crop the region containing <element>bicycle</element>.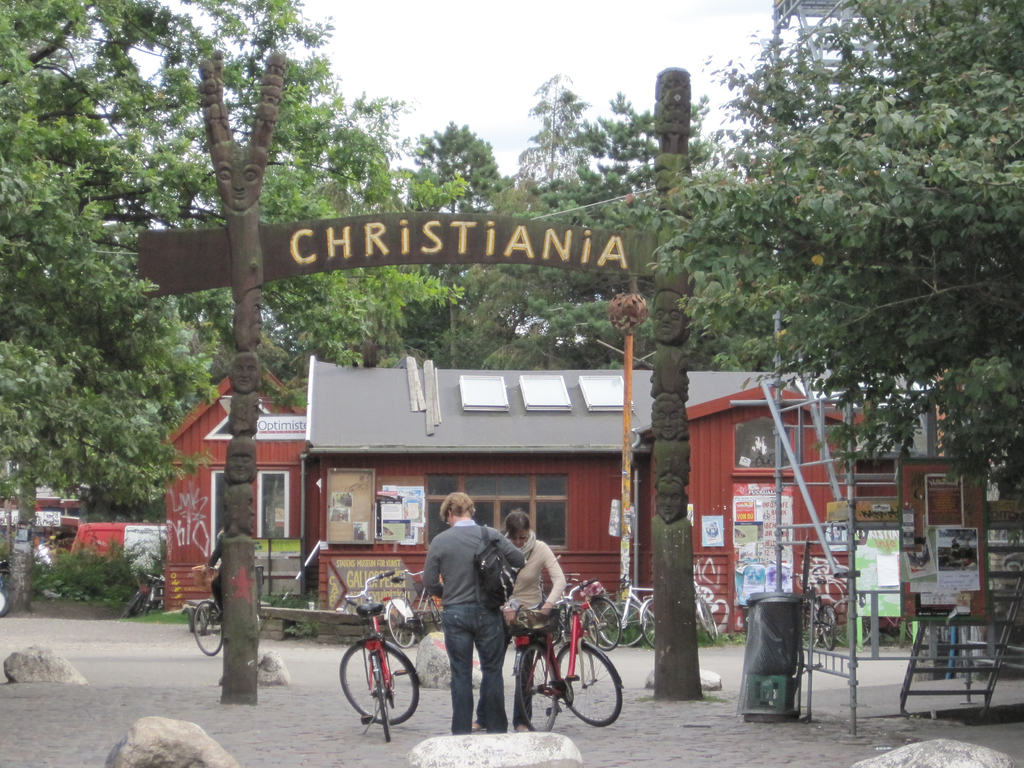
Crop region: {"left": 113, "top": 570, "right": 164, "bottom": 621}.
